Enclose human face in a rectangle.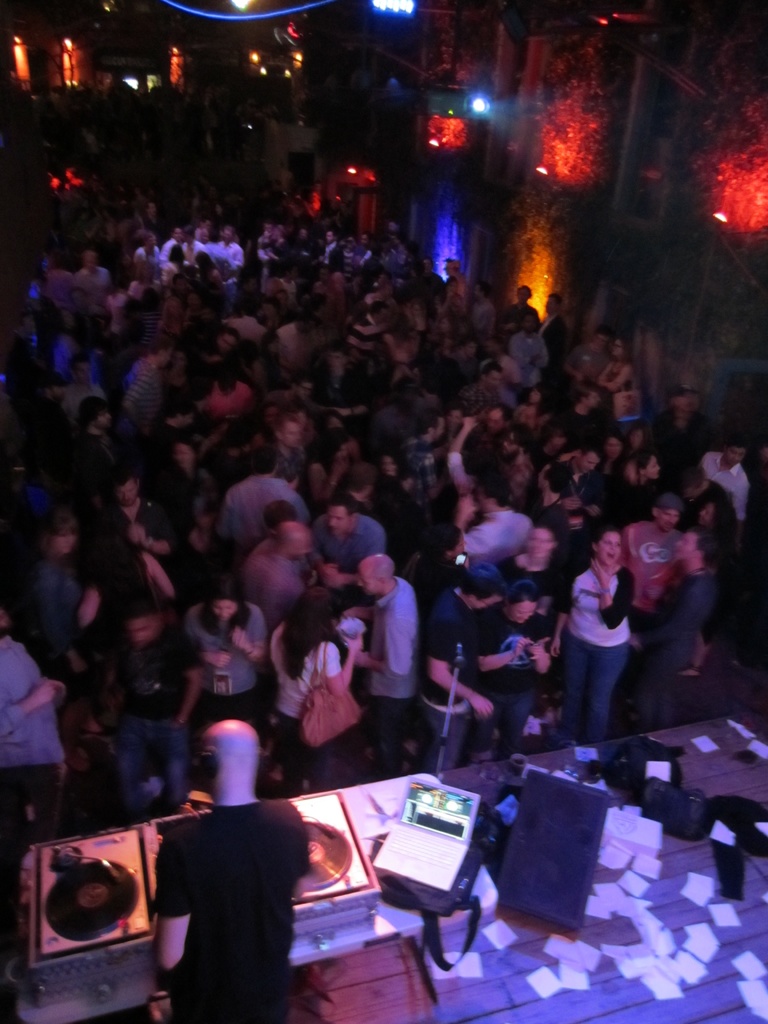
left=327, top=351, right=341, bottom=372.
